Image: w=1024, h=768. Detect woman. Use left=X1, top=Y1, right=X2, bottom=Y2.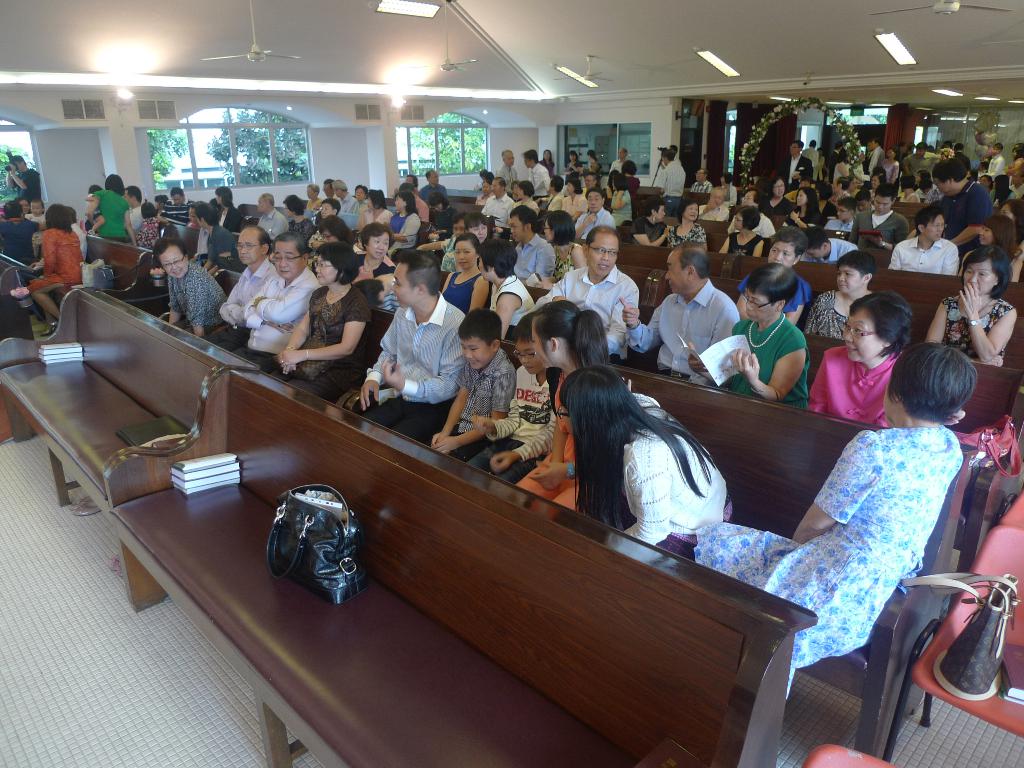
left=816, top=184, right=835, bottom=223.
